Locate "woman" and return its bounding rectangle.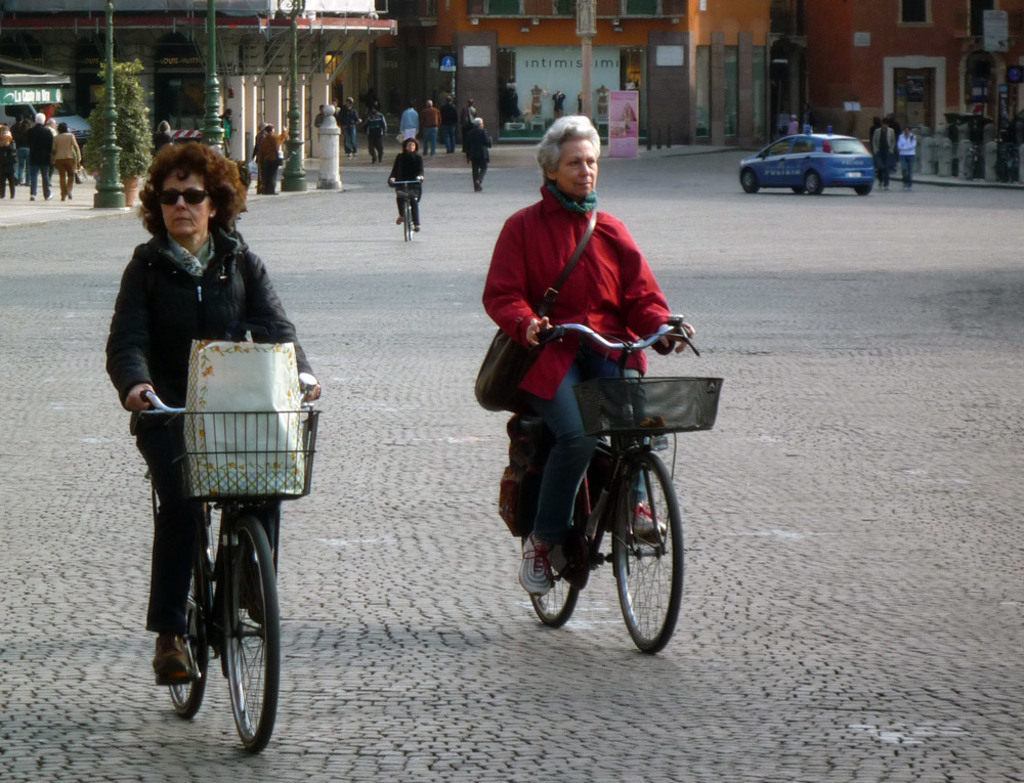
bbox=[386, 138, 426, 231].
